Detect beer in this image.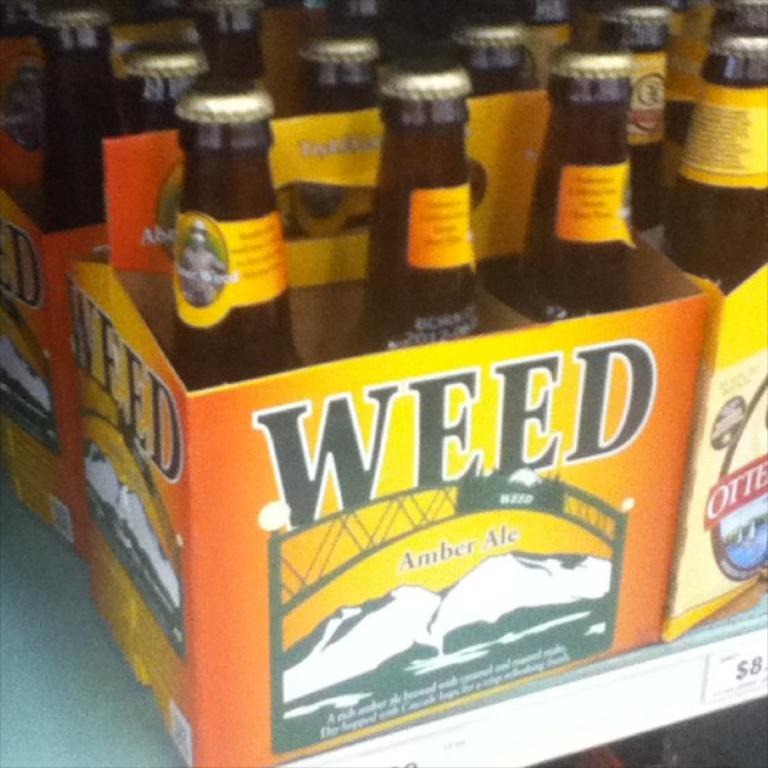
Detection: 670,19,767,305.
